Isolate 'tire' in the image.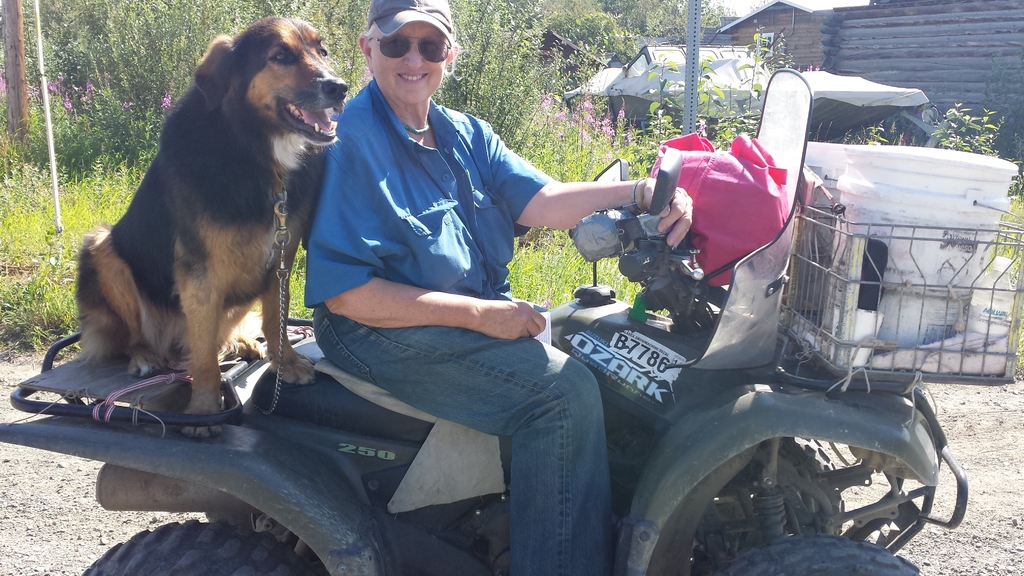
Isolated region: 83, 521, 316, 575.
